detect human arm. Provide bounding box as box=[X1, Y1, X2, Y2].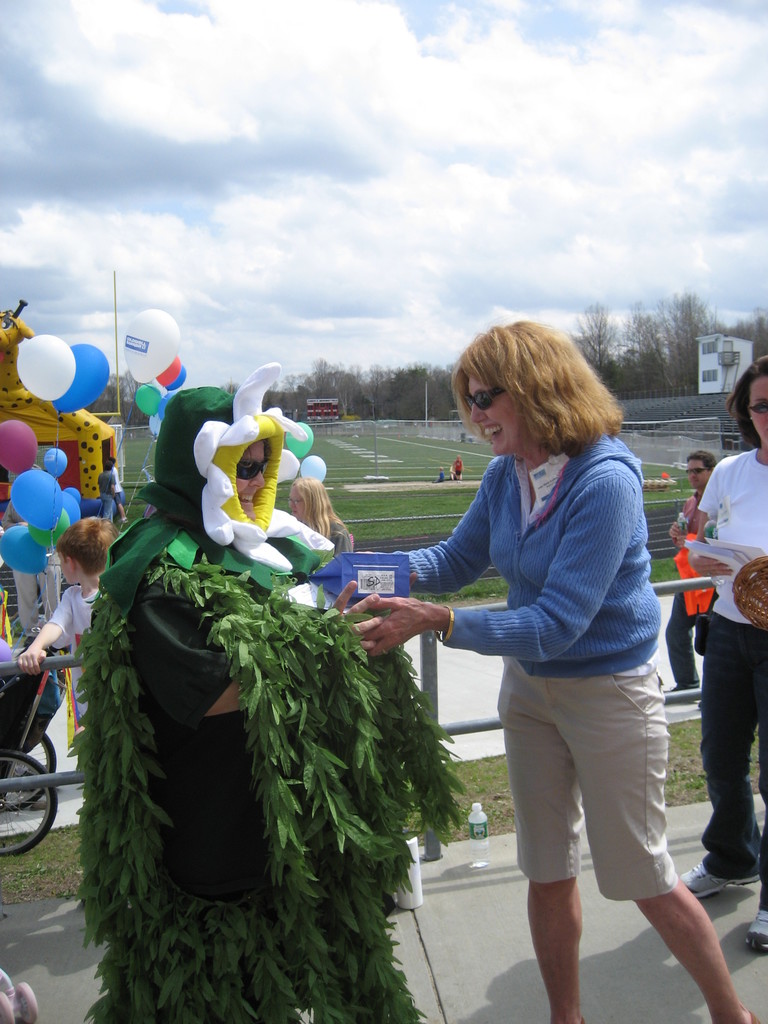
box=[685, 463, 735, 582].
